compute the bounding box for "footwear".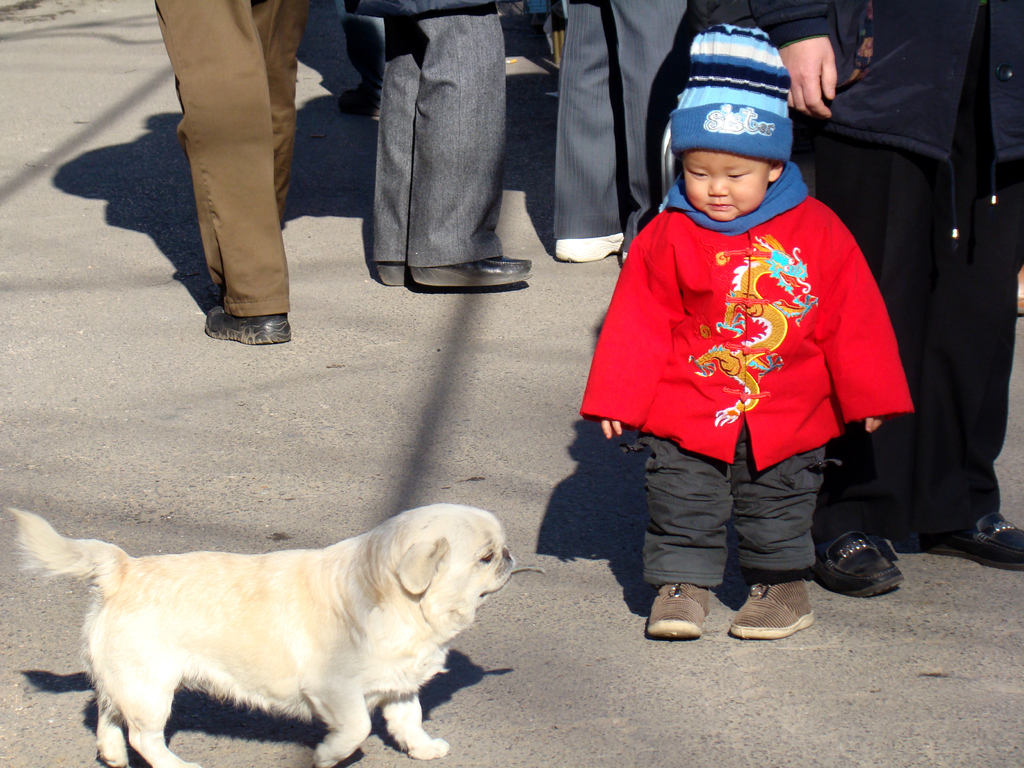
pyautogui.locateOnScreen(377, 259, 404, 285).
